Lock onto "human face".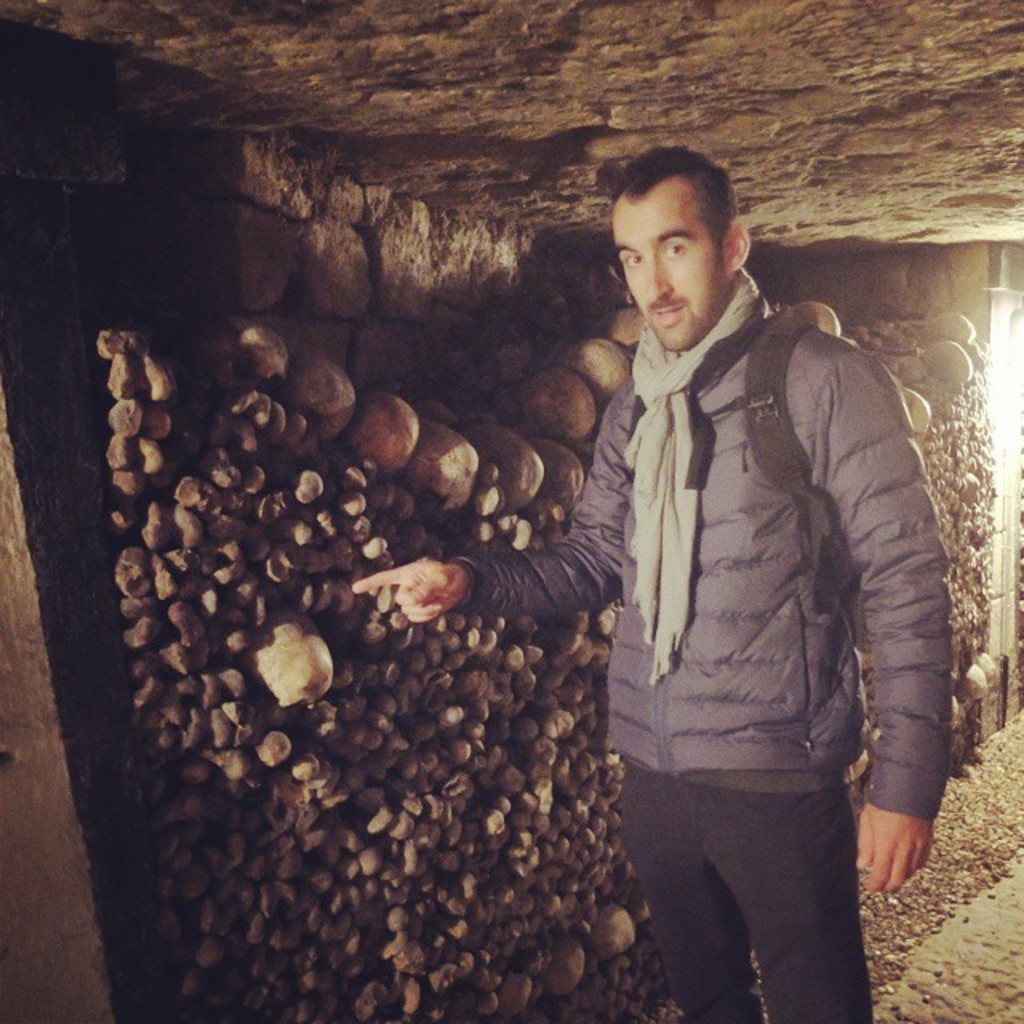
Locked: rect(603, 181, 730, 357).
